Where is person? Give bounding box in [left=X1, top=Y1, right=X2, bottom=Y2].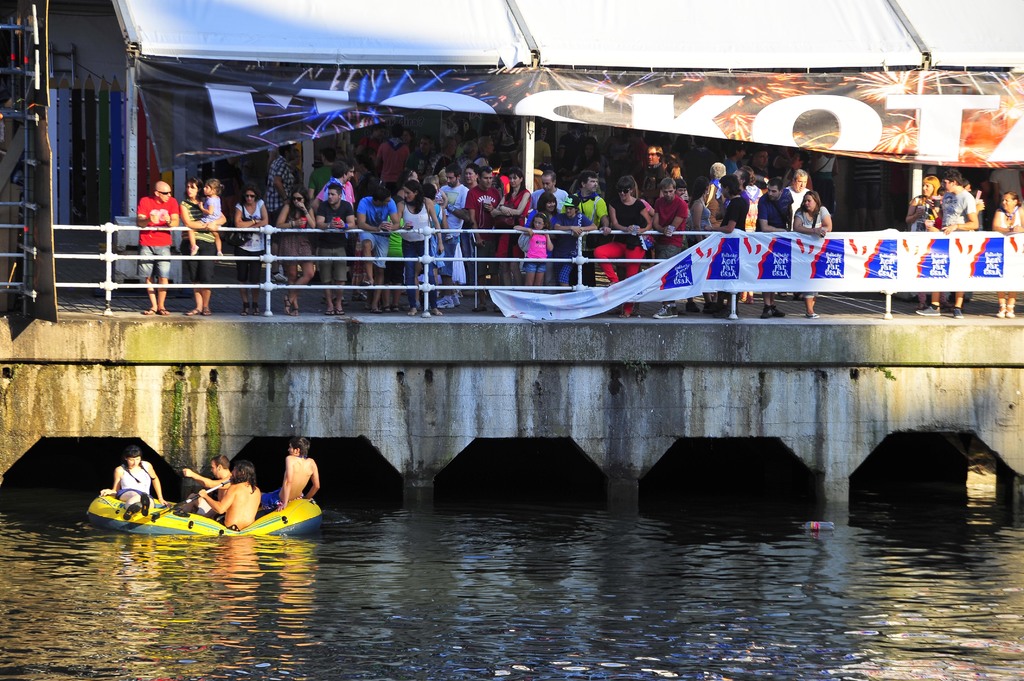
[left=373, top=127, right=412, bottom=191].
